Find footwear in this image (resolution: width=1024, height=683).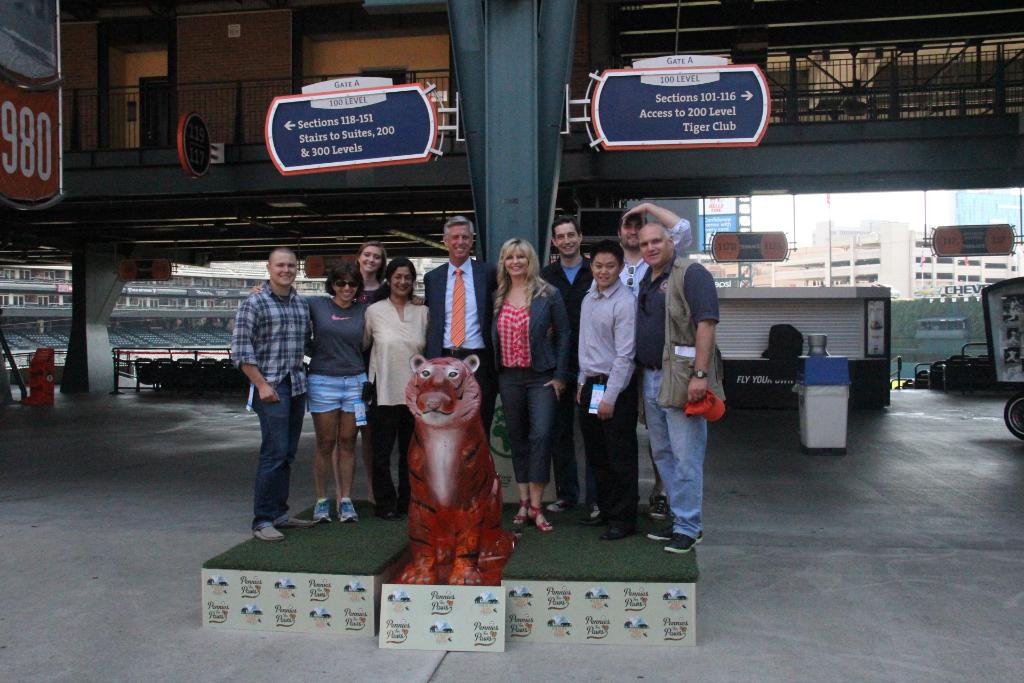
bbox=(575, 509, 608, 528).
